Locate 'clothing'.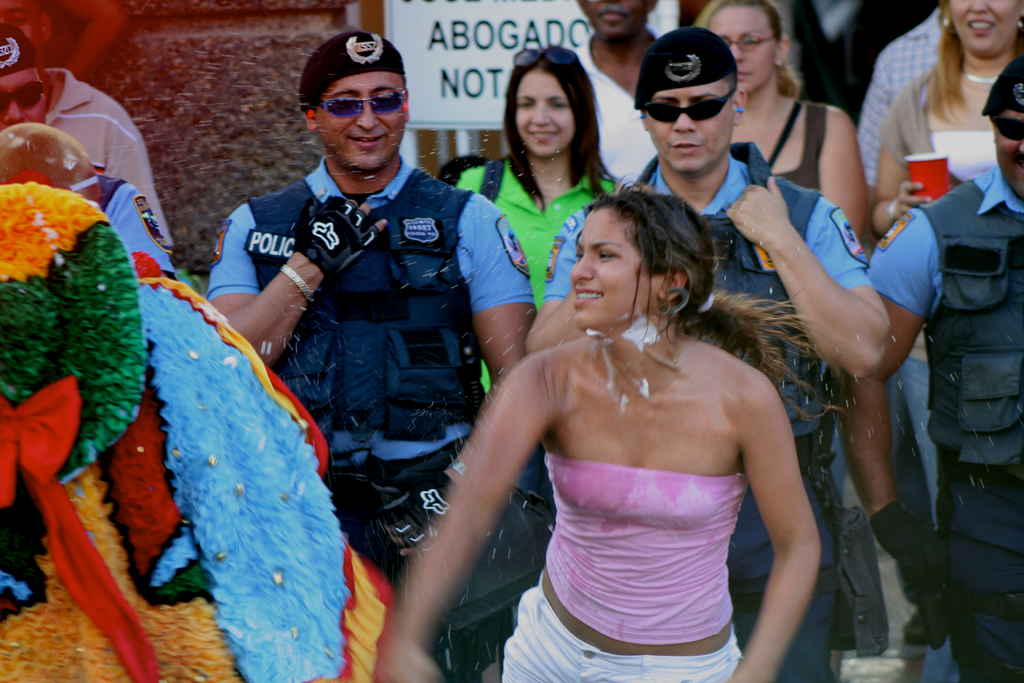
Bounding box: (x1=50, y1=64, x2=175, y2=244).
